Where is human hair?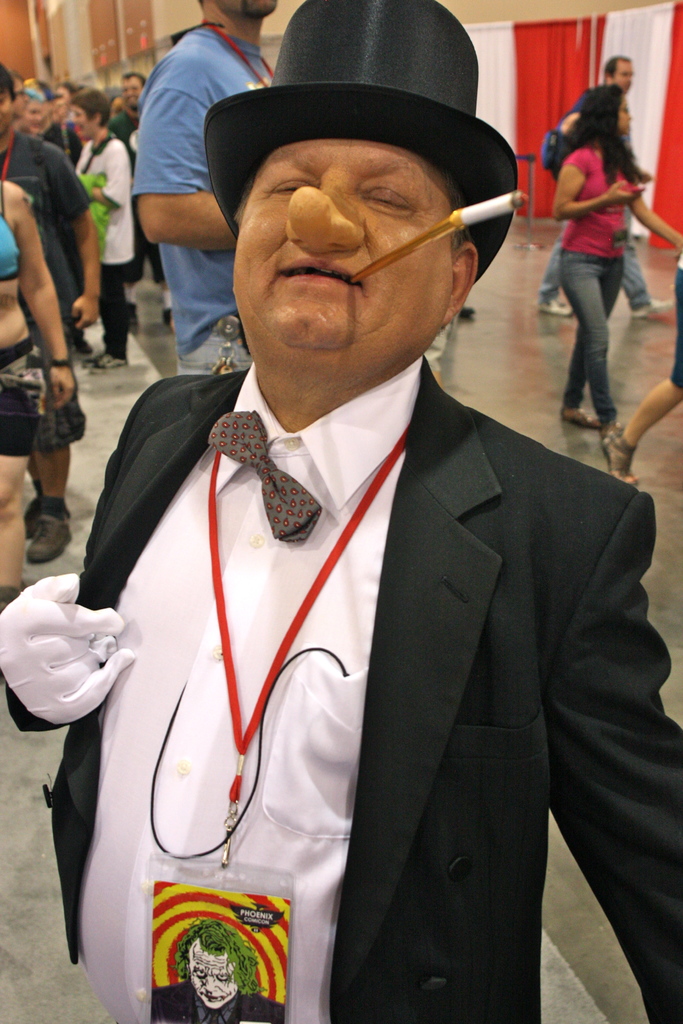
locate(174, 920, 262, 996).
